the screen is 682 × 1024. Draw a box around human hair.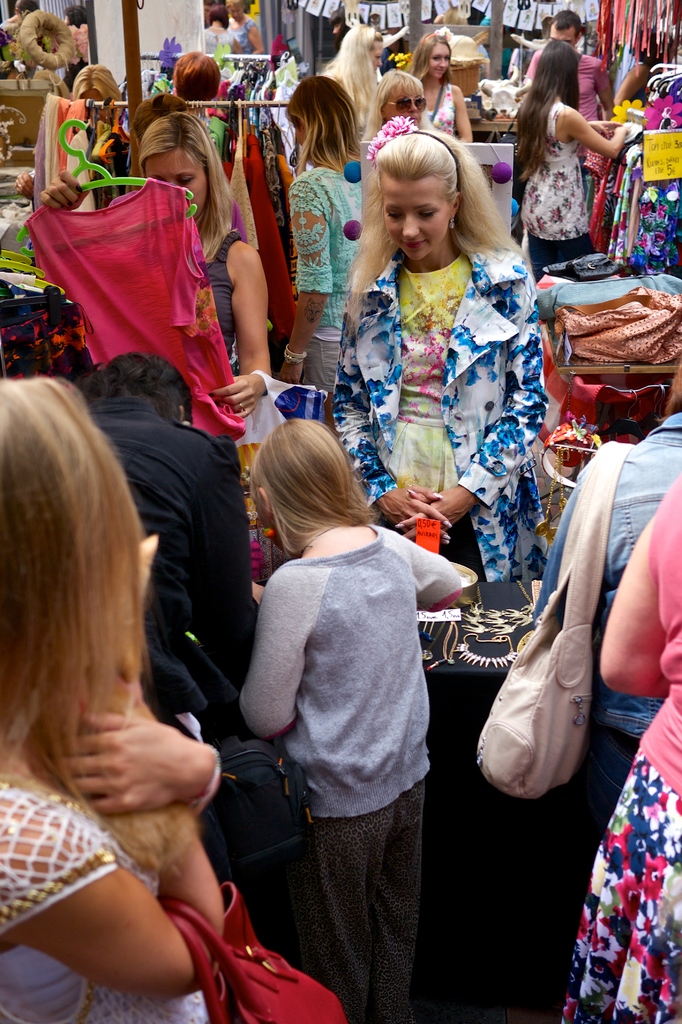
box=[141, 113, 246, 252].
